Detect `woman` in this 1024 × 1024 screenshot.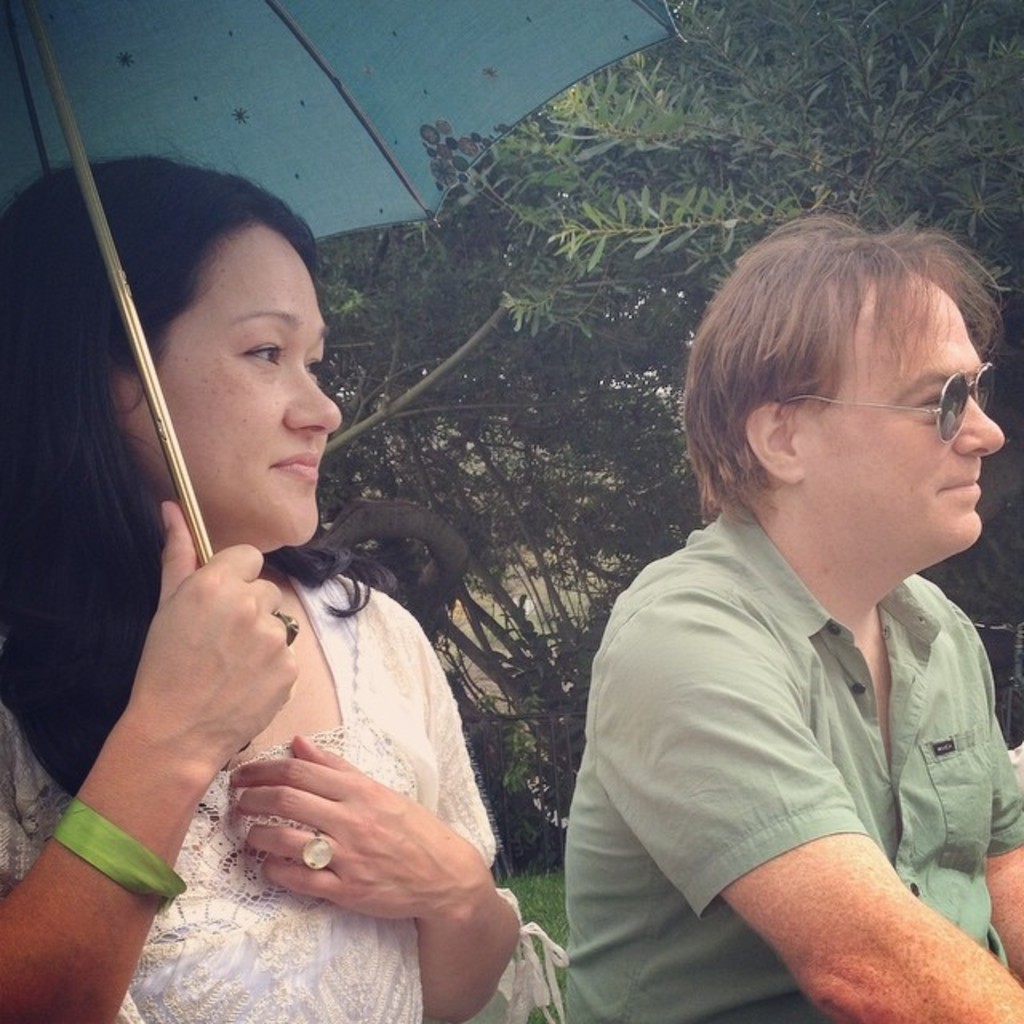
Detection: box(62, 213, 515, 1014).
